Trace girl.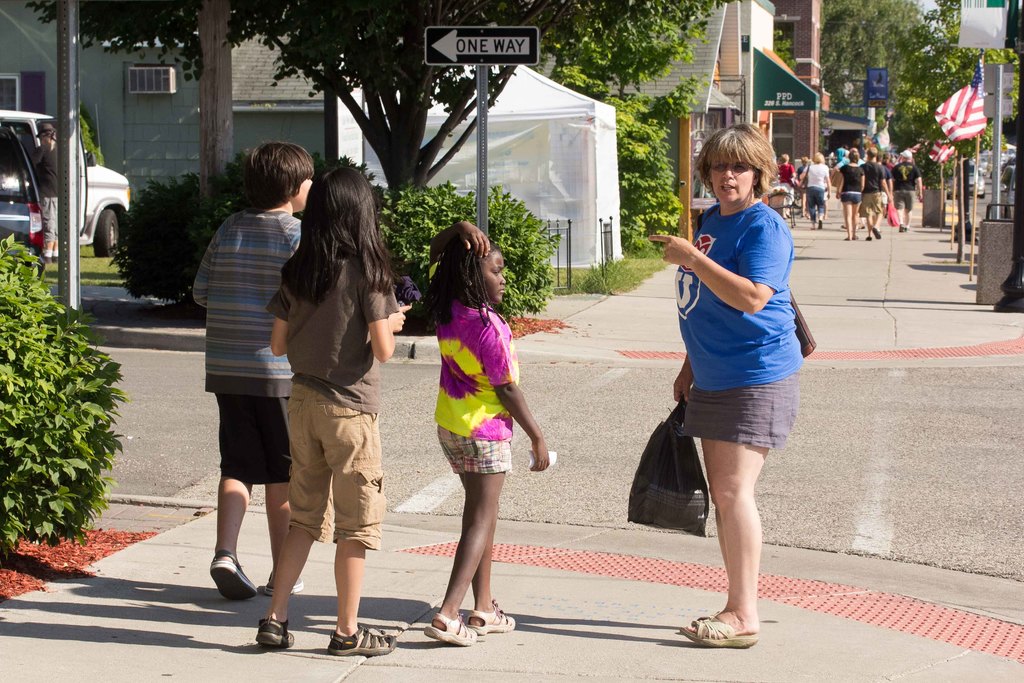
Traced to box(412, 226, 555, 641).
